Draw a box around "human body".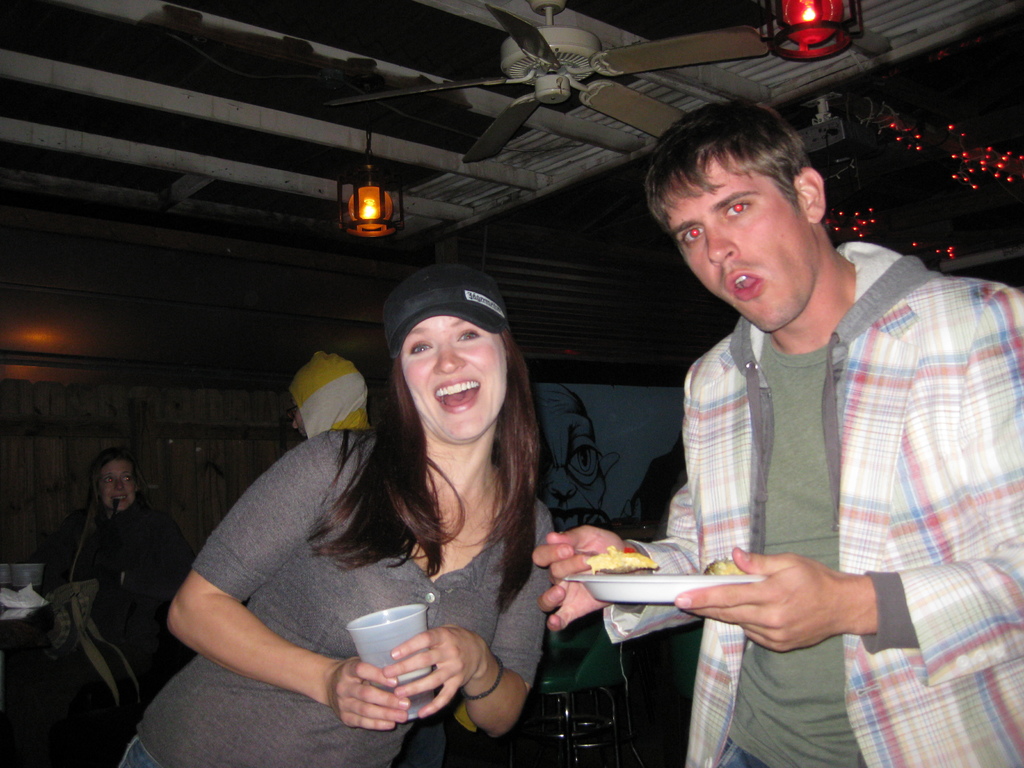
select_region(531, 236, 1023, 765).
